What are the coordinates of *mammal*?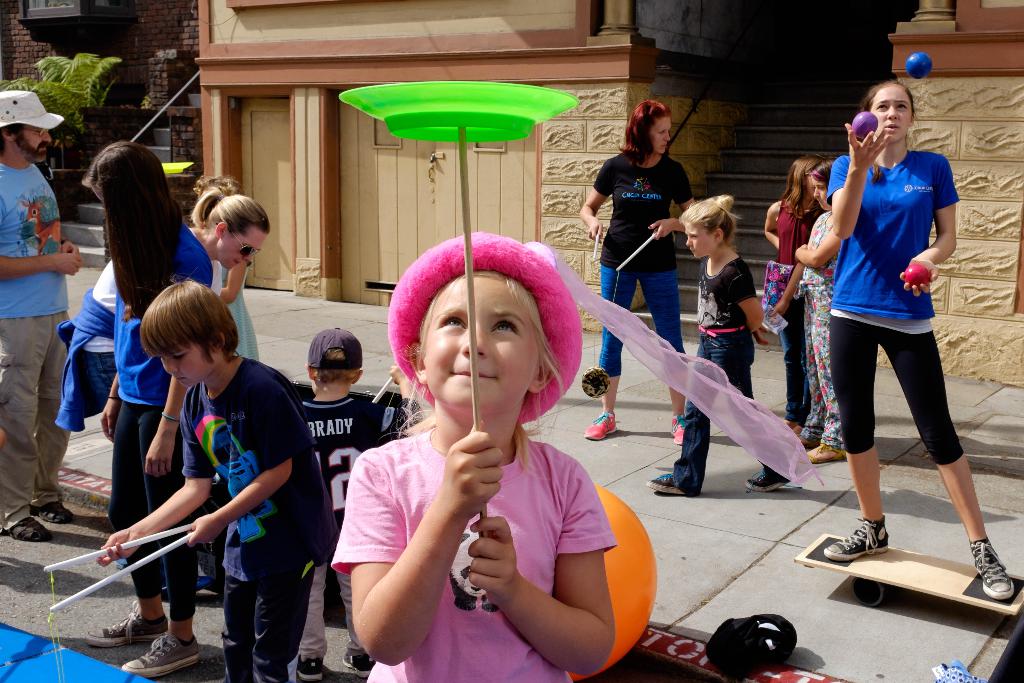
detection(51, 189, 273, 570).
